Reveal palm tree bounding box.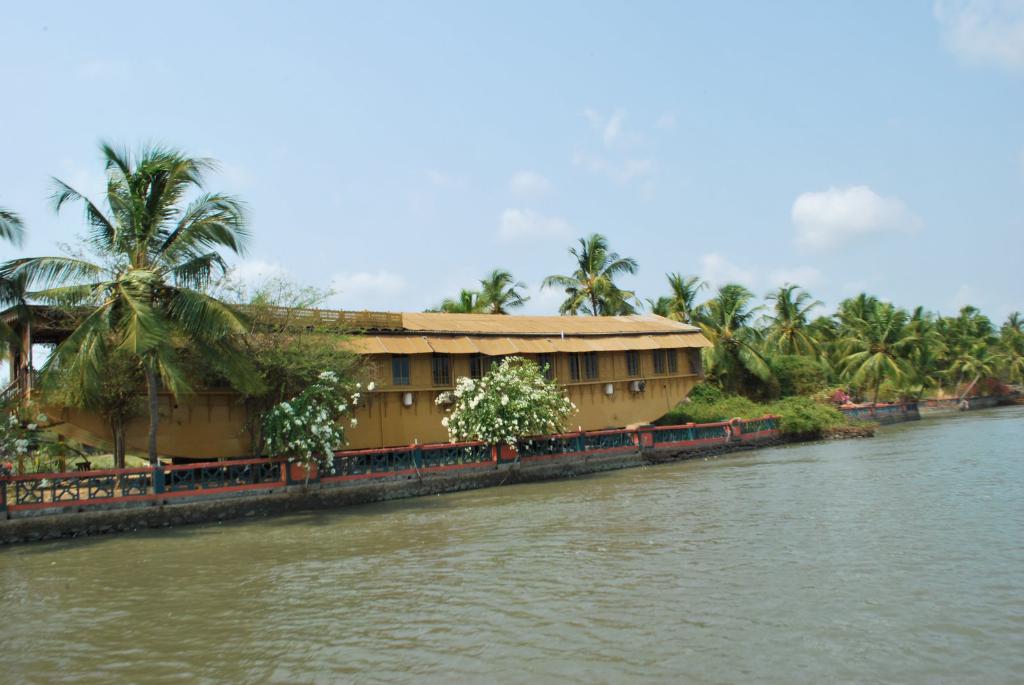
Revealed: {"x1": 824, "y1": 297, "x2": 881, "y2": 366}.
